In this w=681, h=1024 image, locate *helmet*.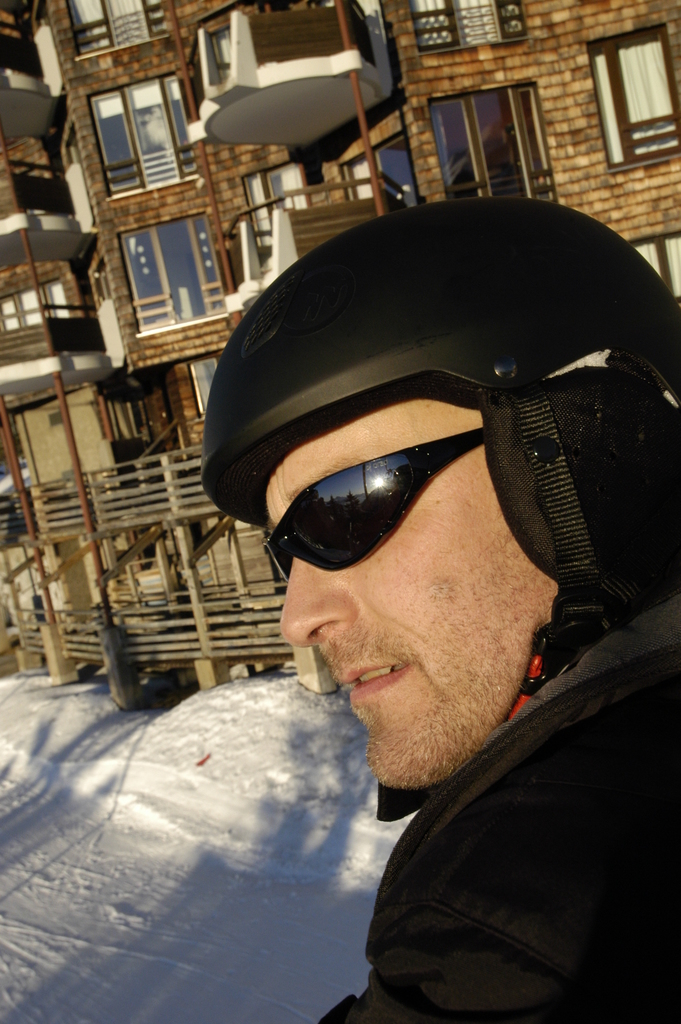
Bounding box: pyautogui.locateOnScreen(221, 166, 630, 785).
